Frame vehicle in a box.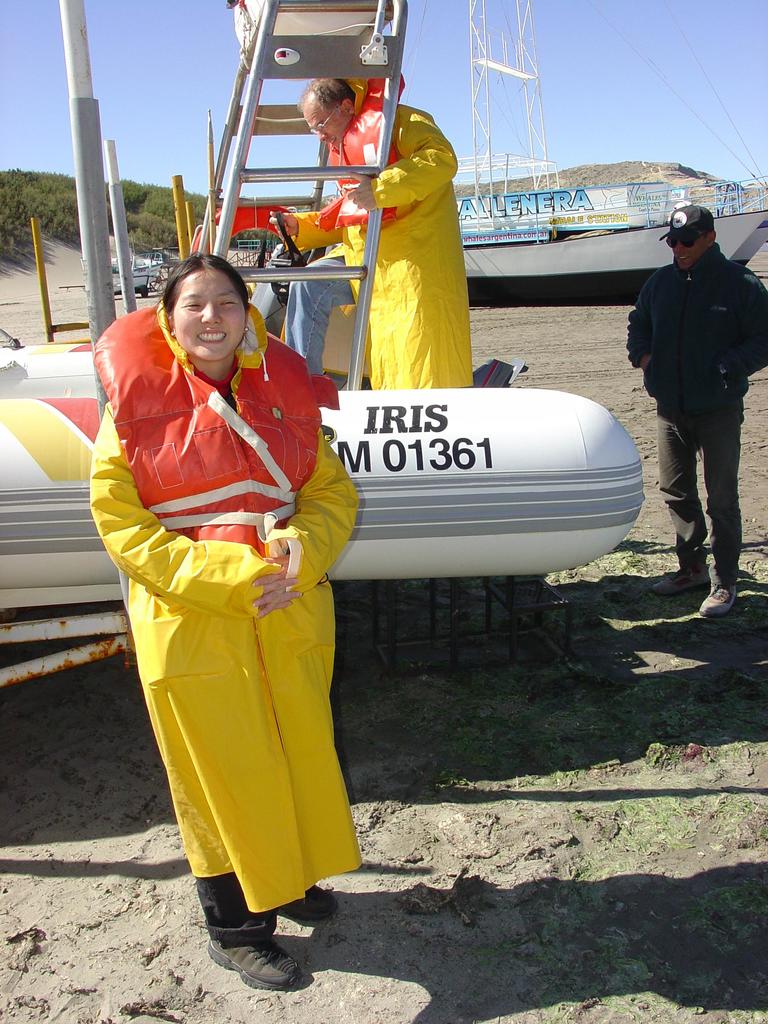
(0,400,643,593).
